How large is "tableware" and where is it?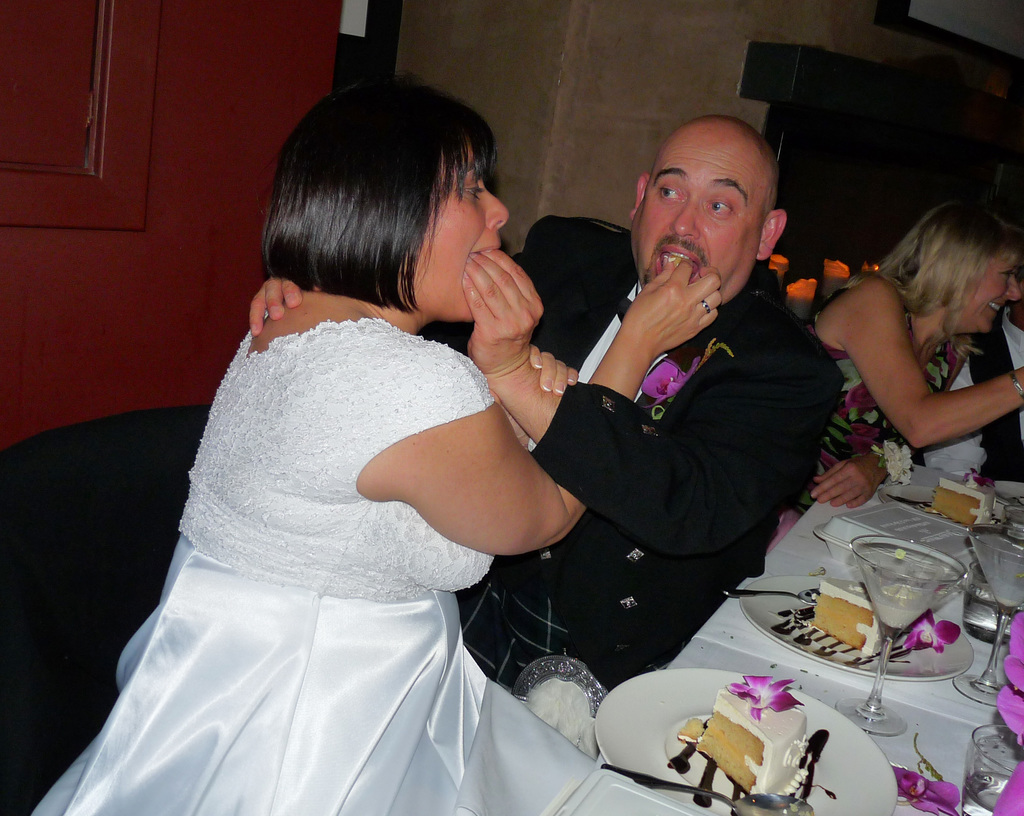
Bounding box: select_region(596, 666, 892, 815).
